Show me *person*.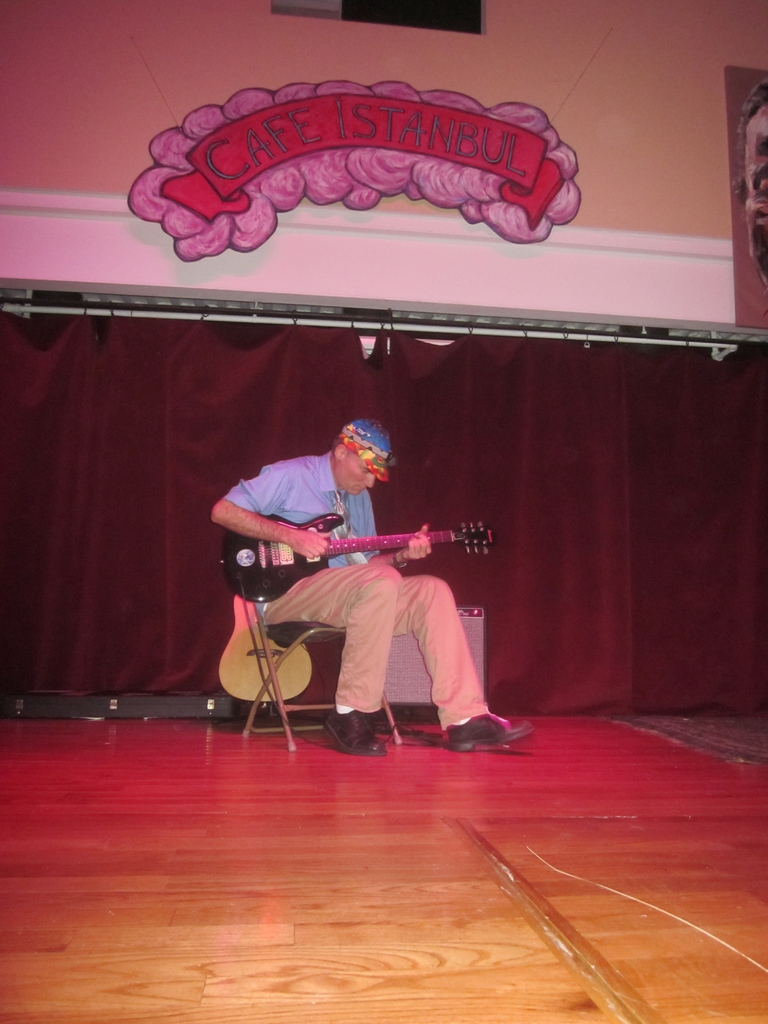
*person* is here: {"x1": 229, "y1": 399, "x2": 491, "y2": 747}.
